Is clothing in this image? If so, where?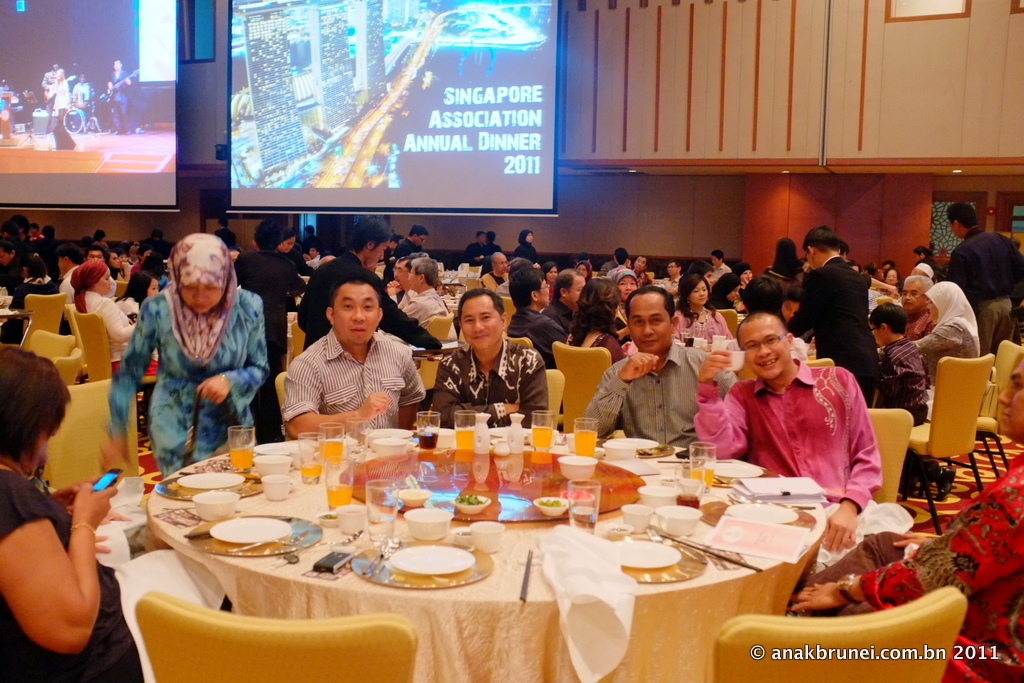
Yes, at bbox(576, 318, 626, 365).
